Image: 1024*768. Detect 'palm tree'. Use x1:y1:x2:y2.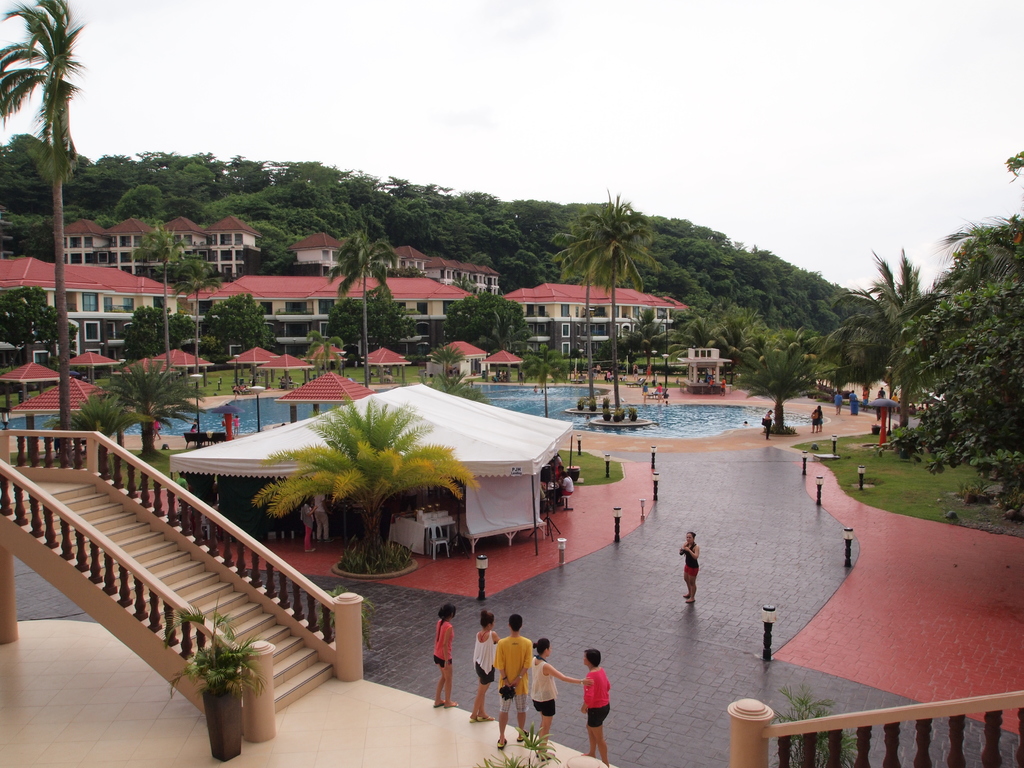
173:265:223:358.
